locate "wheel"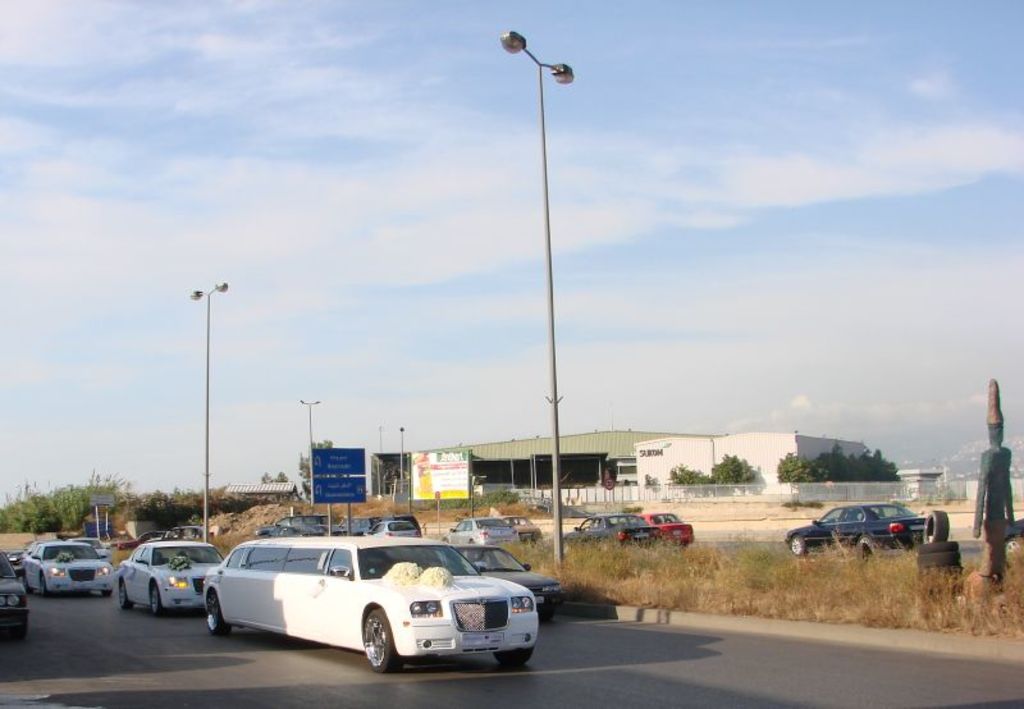
bbox=(23, 573, 32, 593)
